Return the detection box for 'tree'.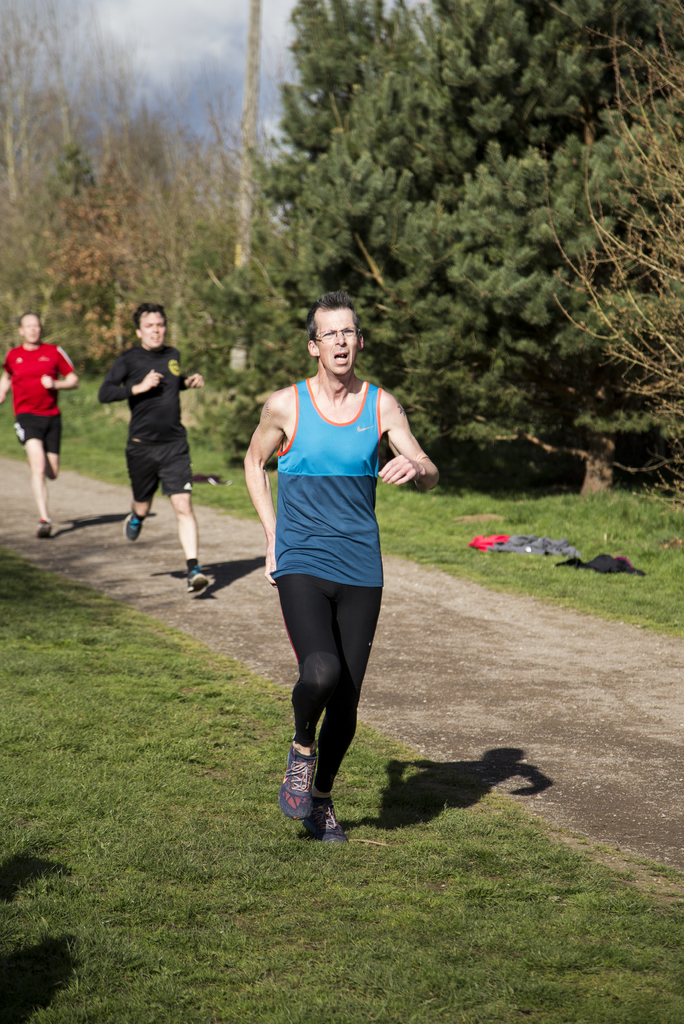
(x1=189, y1=0, x2=683, y2=494).
